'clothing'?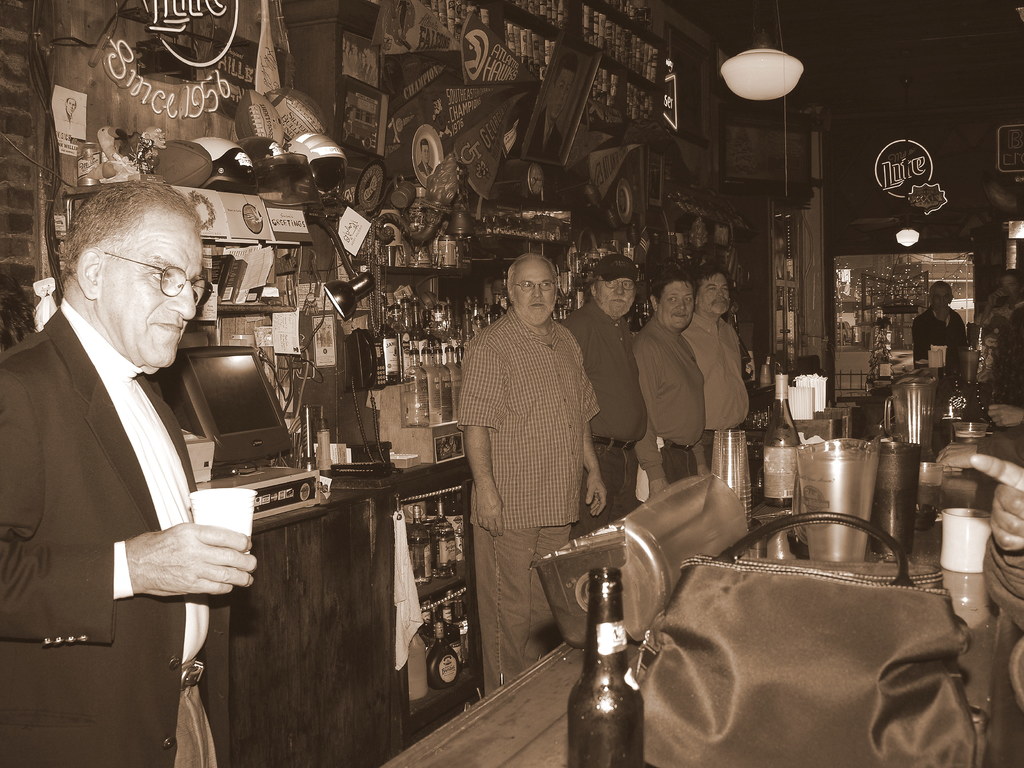
box(417, 162, 439, 179)
